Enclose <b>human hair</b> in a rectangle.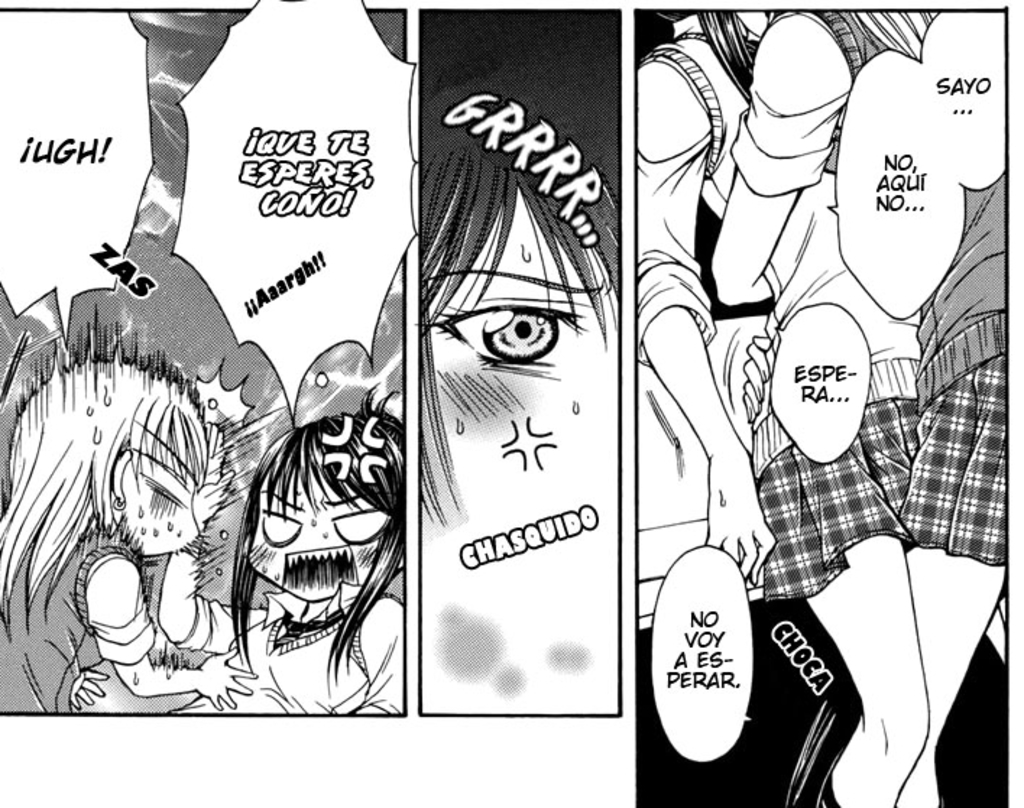
crop(419, 147, 619, 526).
